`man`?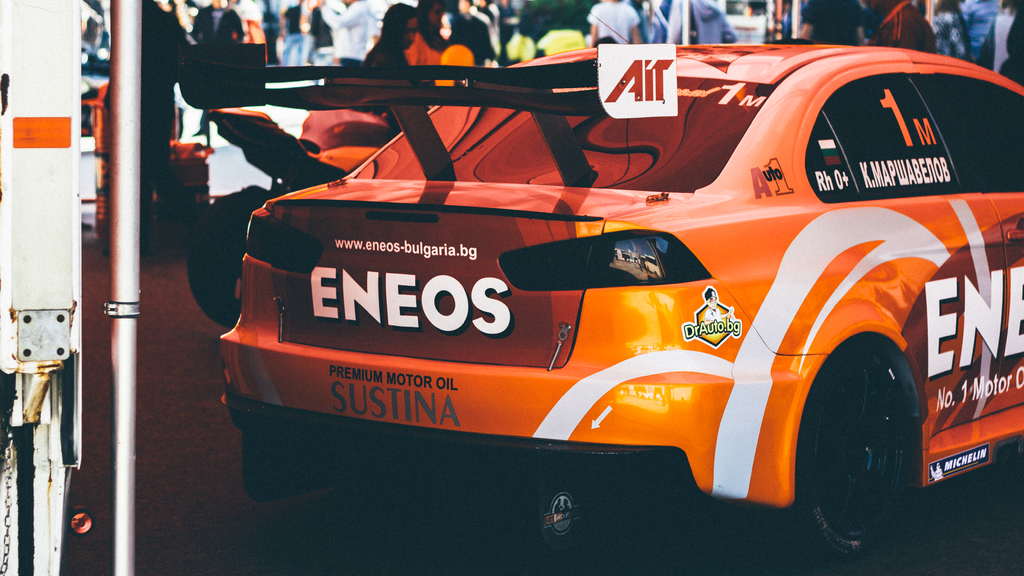
<box>191,0,248,53</box>
